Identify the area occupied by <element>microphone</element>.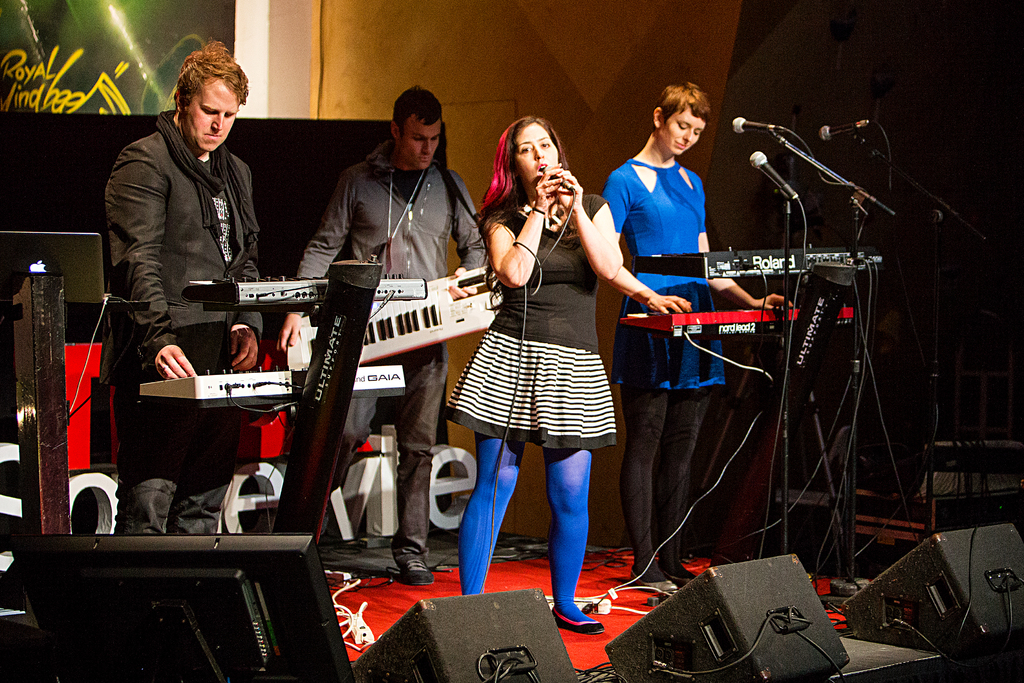
Area: [x1=819, y1=120, x2=872, y2=138].
